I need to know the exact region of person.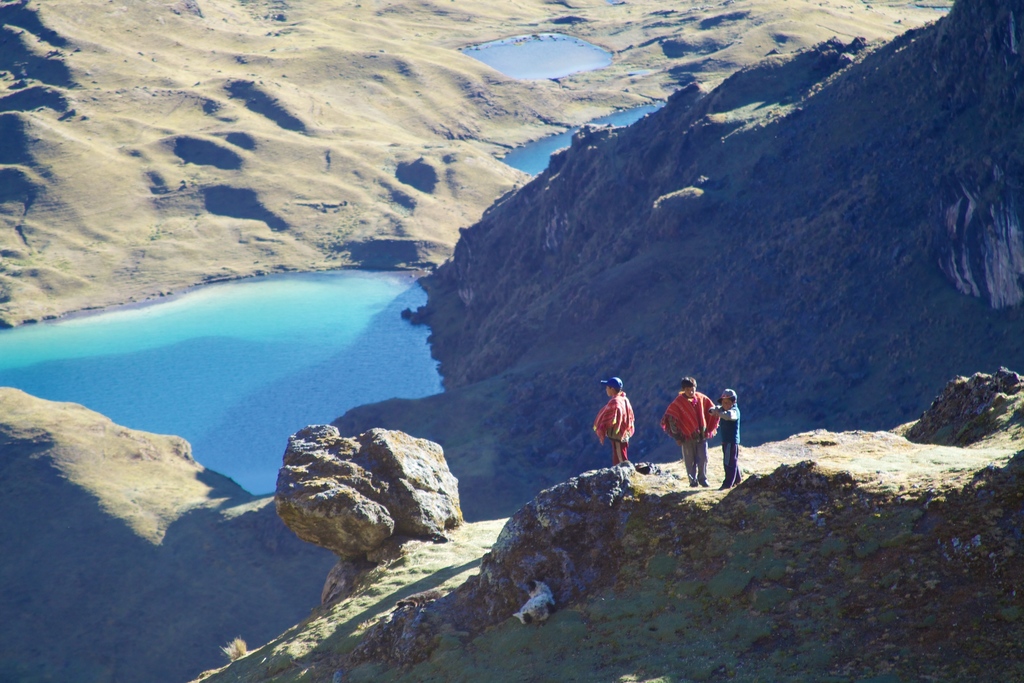
Region: (left=596, top=372, right=641, bottom=470).
